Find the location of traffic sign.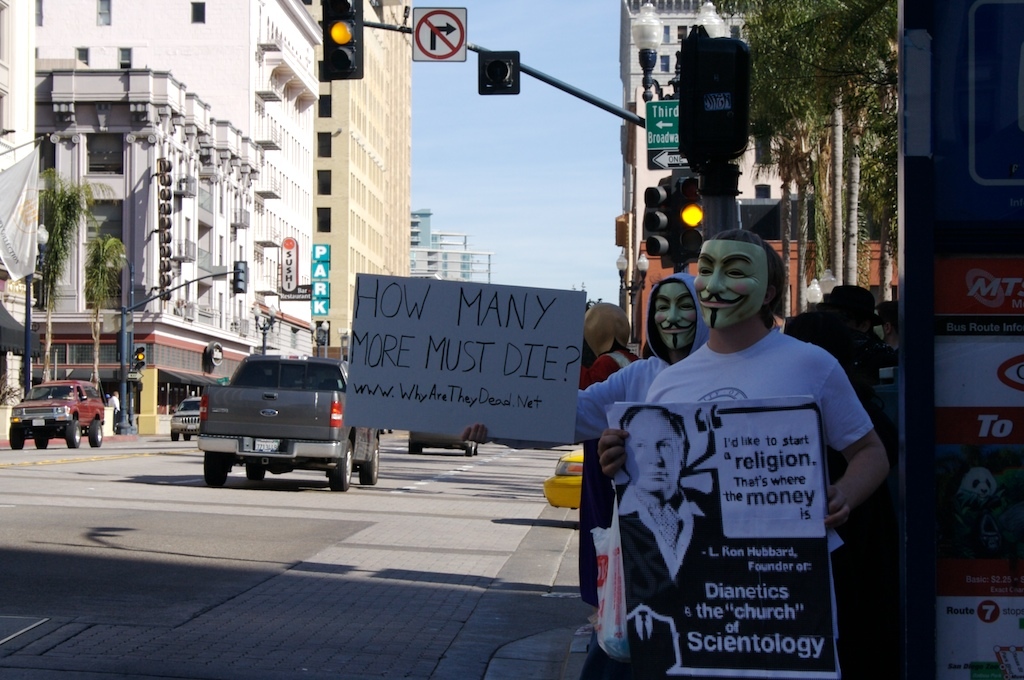
Location: (x1=642, y1=183, x2=672, y2=257).
